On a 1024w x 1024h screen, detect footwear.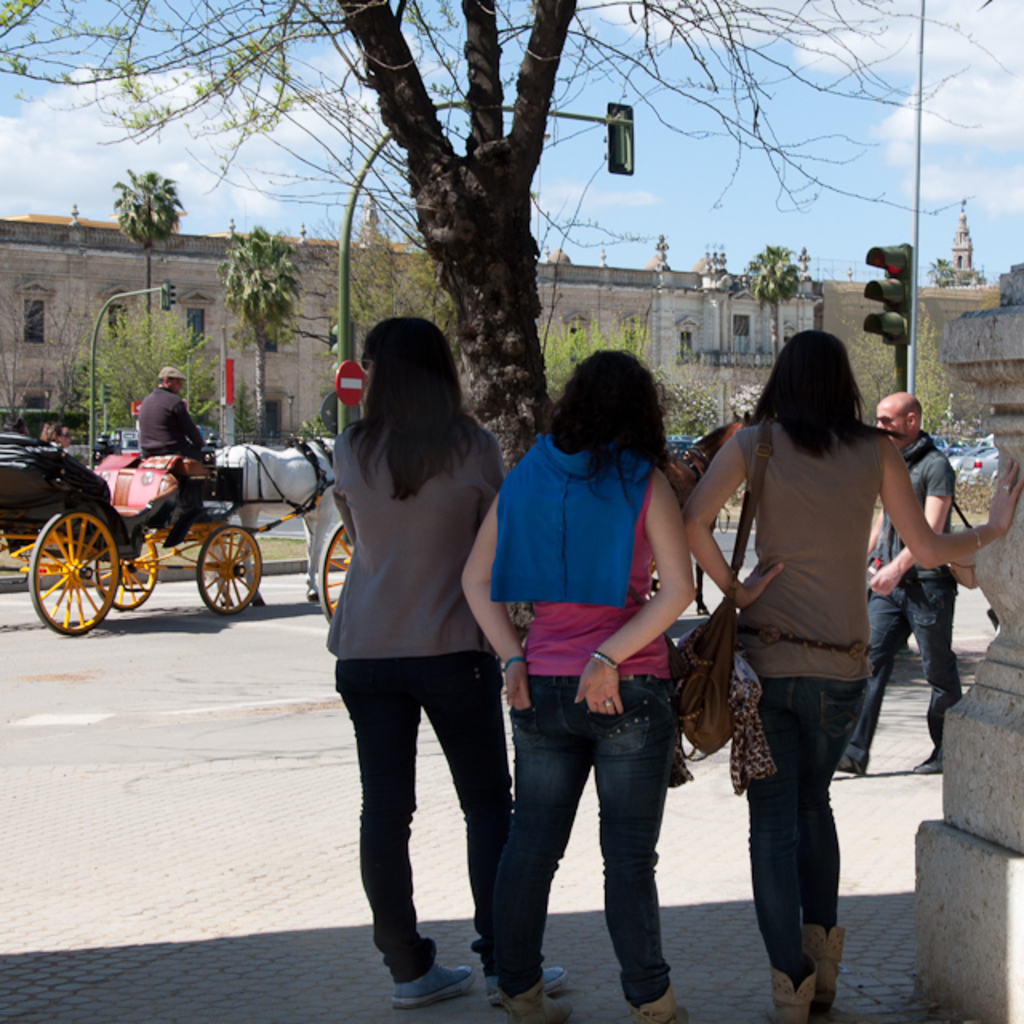
{"x1": 792, "y1": 923, "x2": 851, "y2": 1022}.
